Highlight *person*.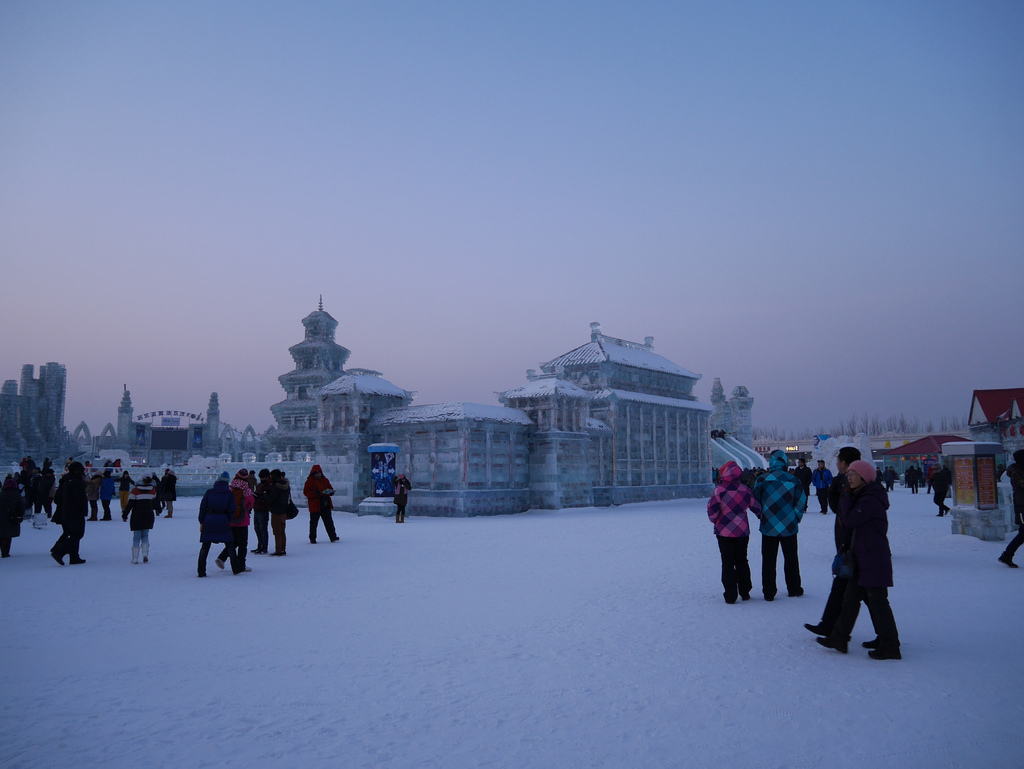
Highlighted region: left=813, top=462, right=900, bottom=658.
